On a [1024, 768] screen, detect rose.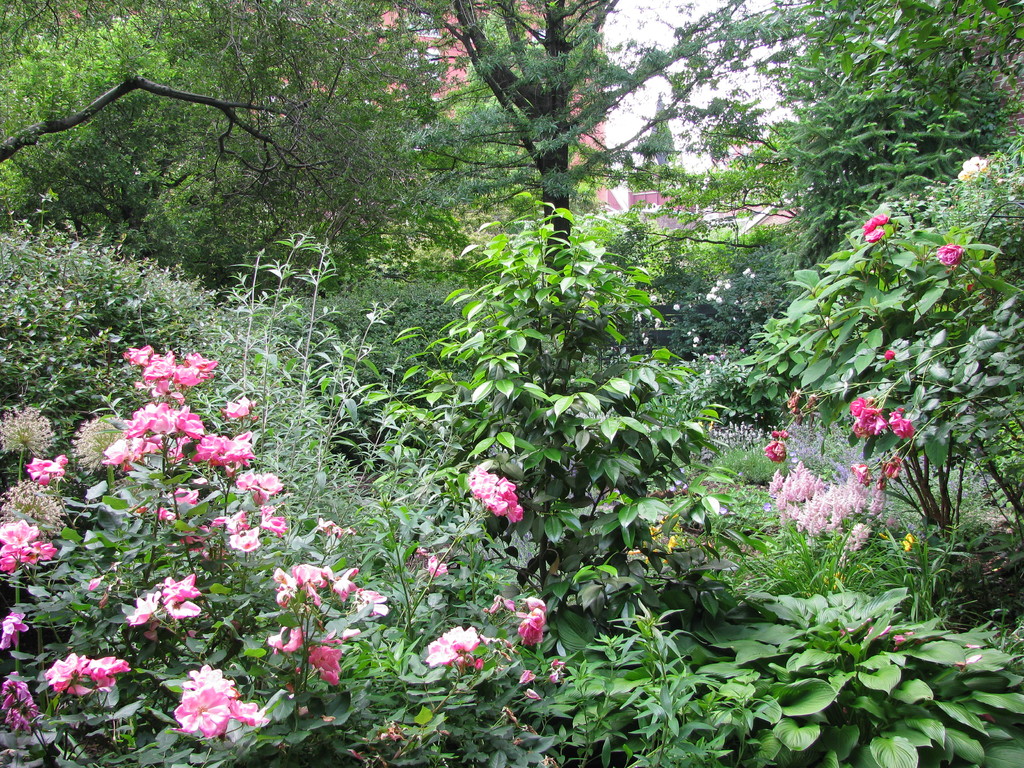
(864, 220, 872, 233).
